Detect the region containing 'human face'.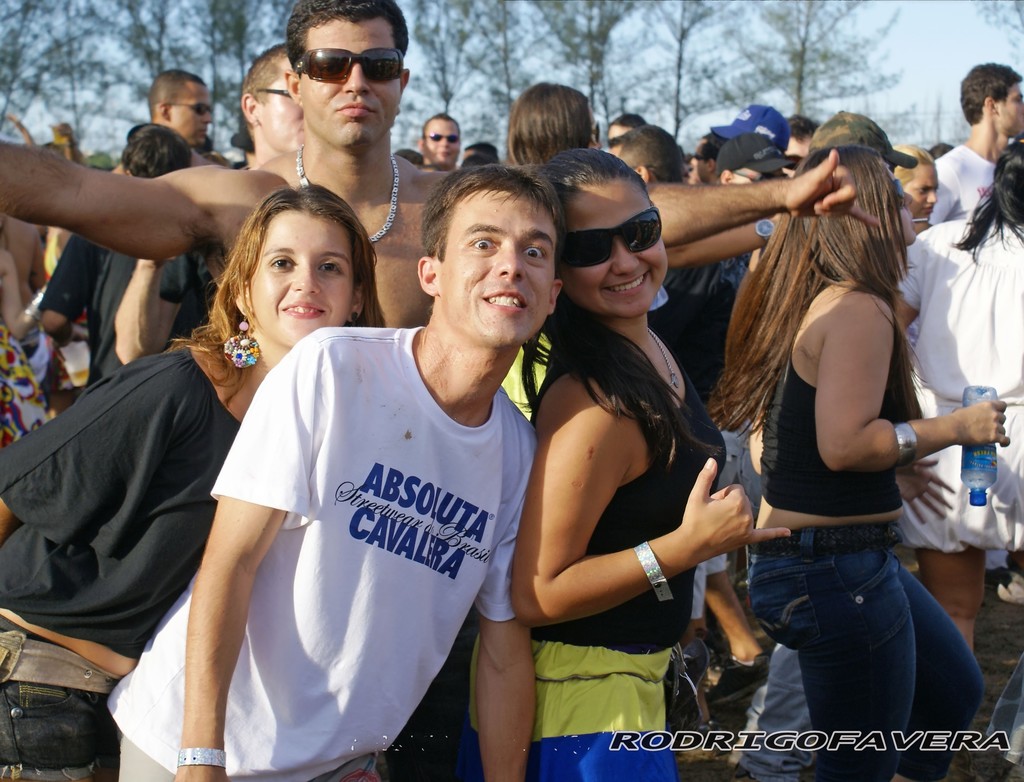
256 62 305 147.
